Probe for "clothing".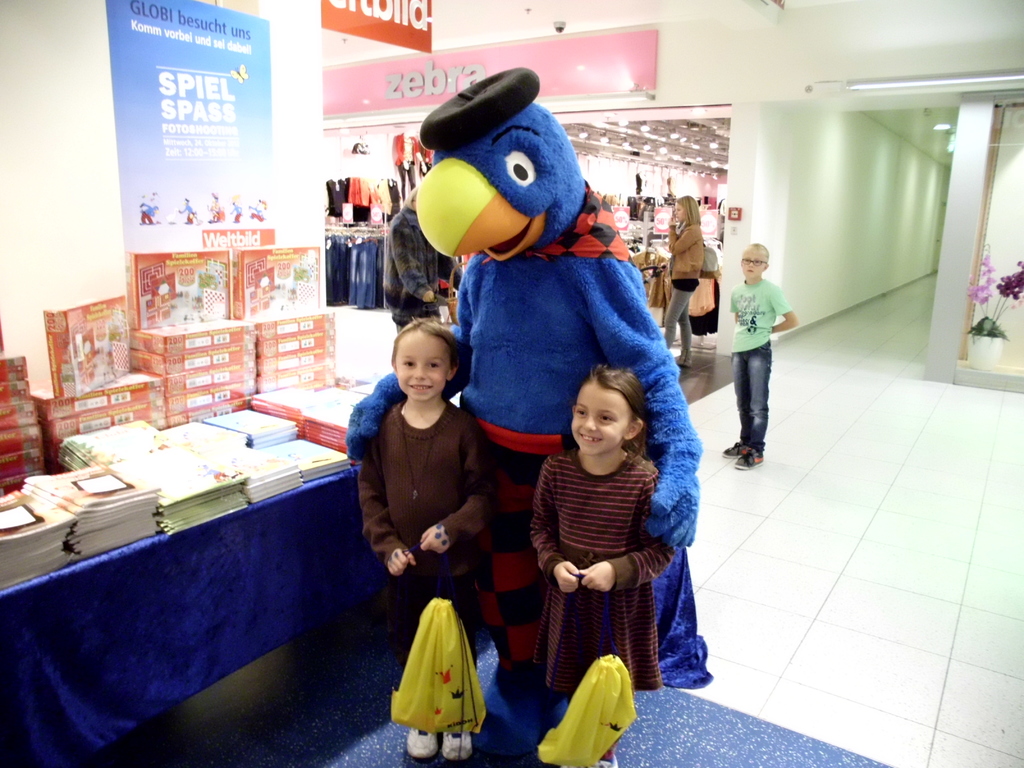
Probe result: l=656, t=220, r=697, b=365.
